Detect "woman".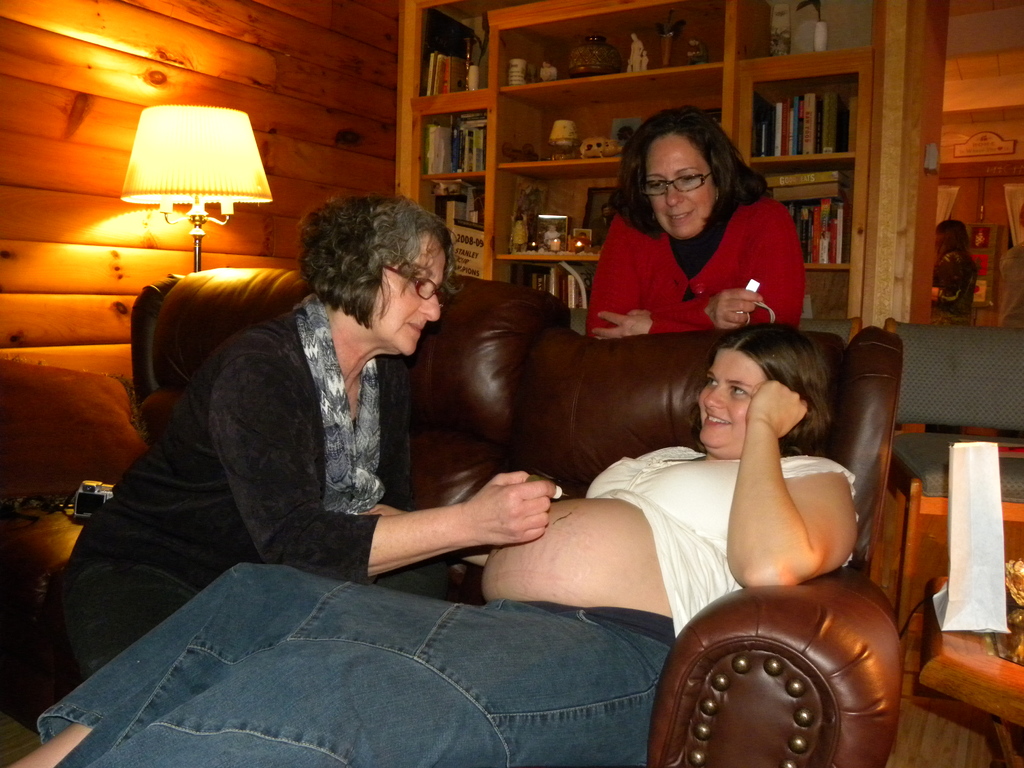
Detected at (557,107,831,344).
